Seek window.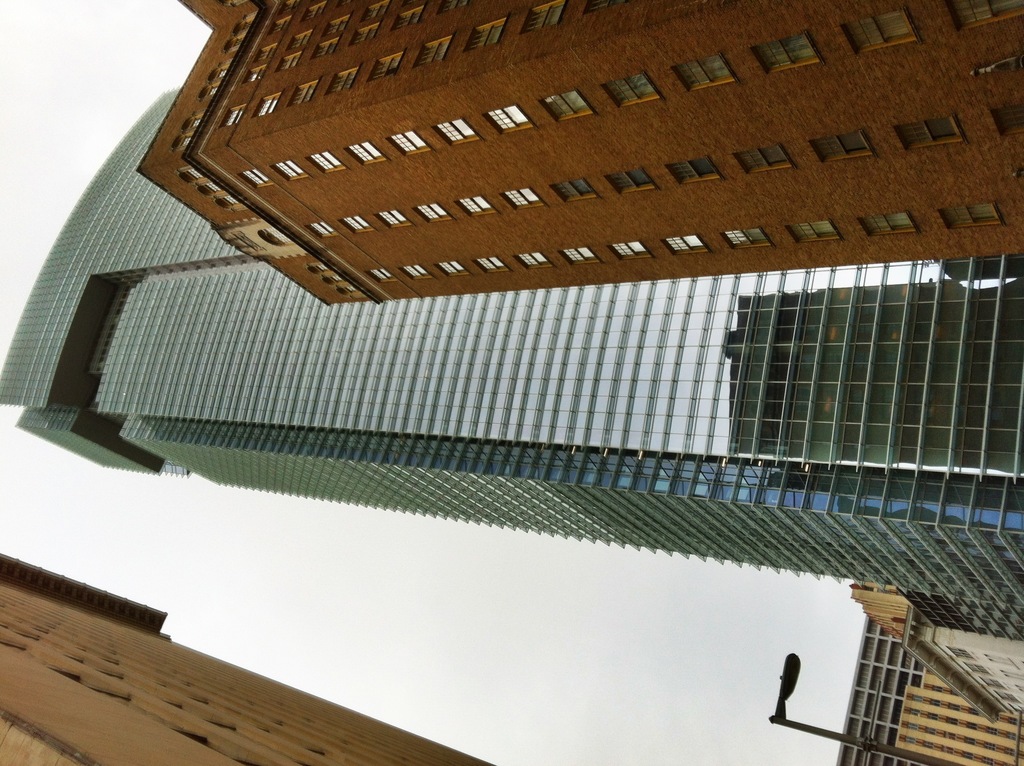
[x1=523, y1=0, x2=560, y2=32].
